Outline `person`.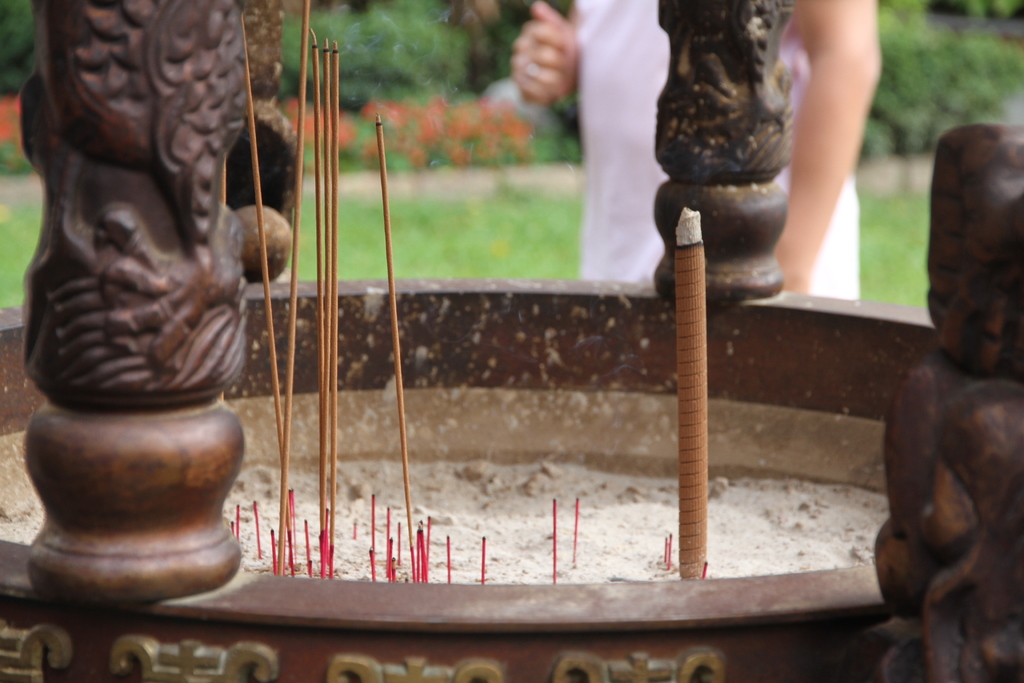
Outline: bbox=[513, 0, 865, 303].
